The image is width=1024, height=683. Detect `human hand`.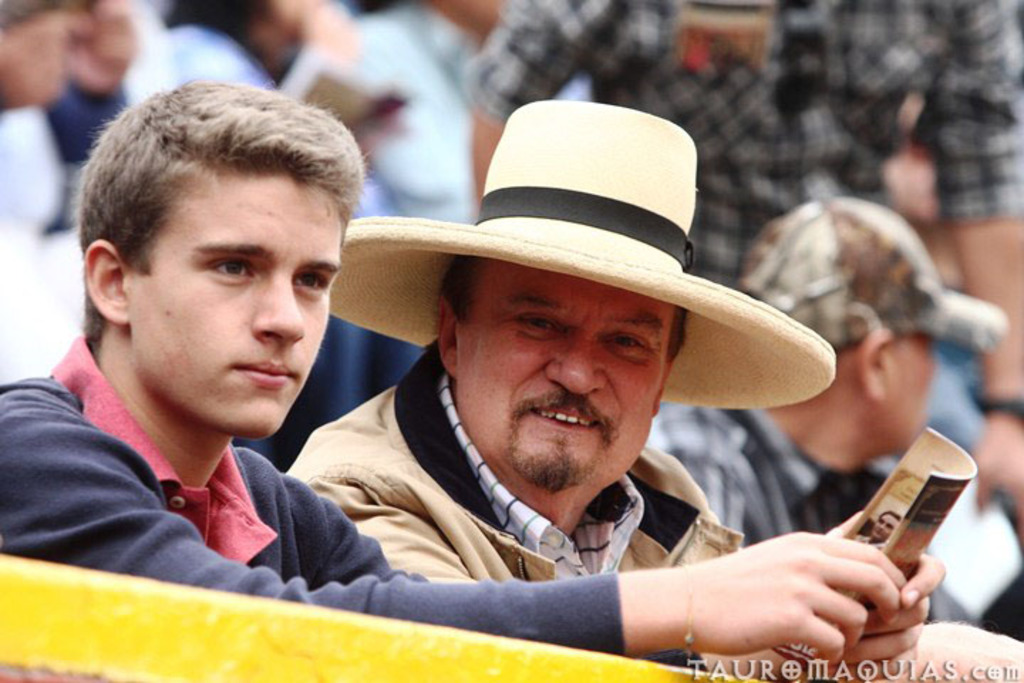
Detection: bbox=[74, 0, 139, 101].
